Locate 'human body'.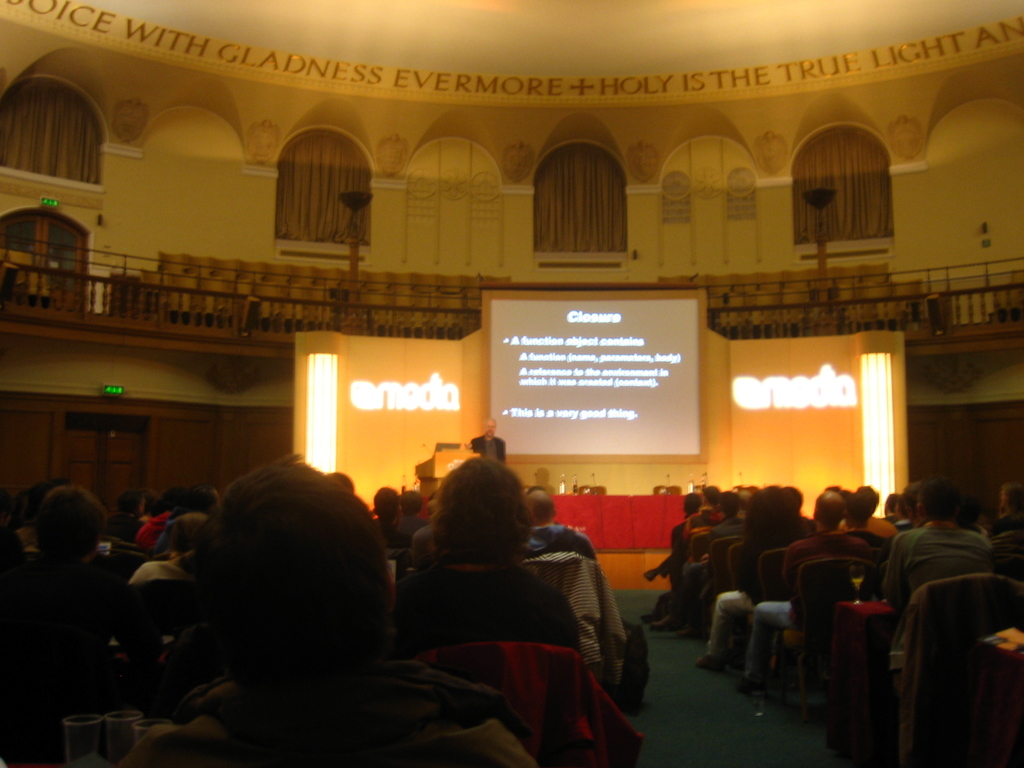
Bounding box: rect(469, 432, 505, 463).
